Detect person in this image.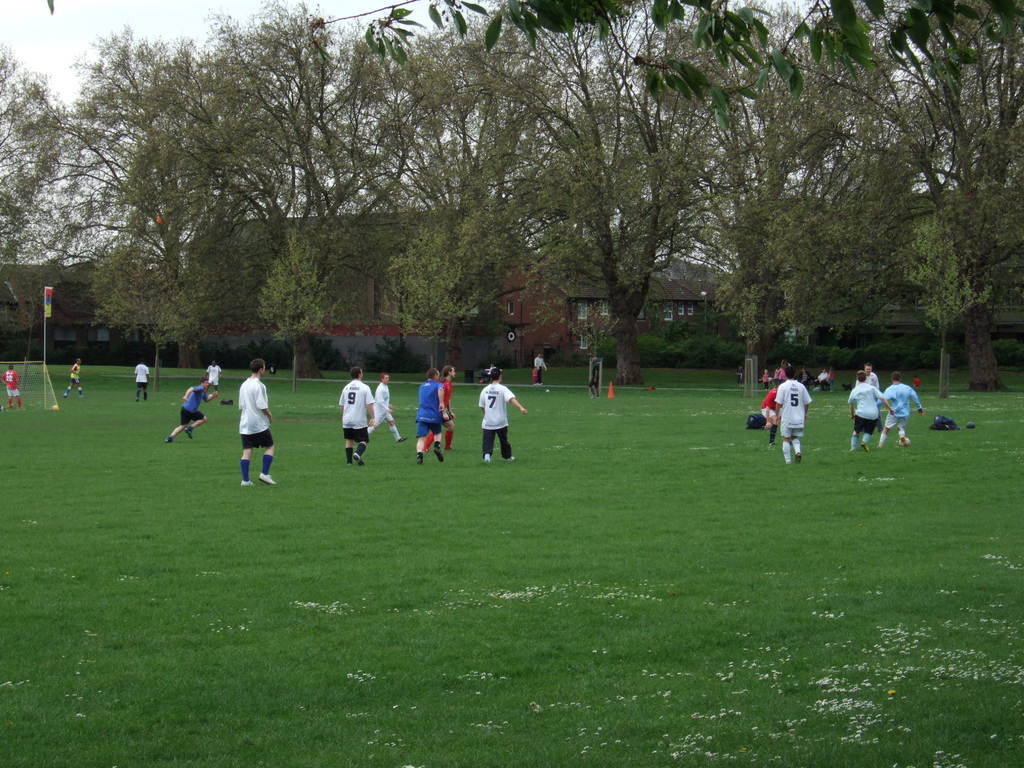
Detection: pyautogui.locateOnScreen(169, 380, 214, 444).
